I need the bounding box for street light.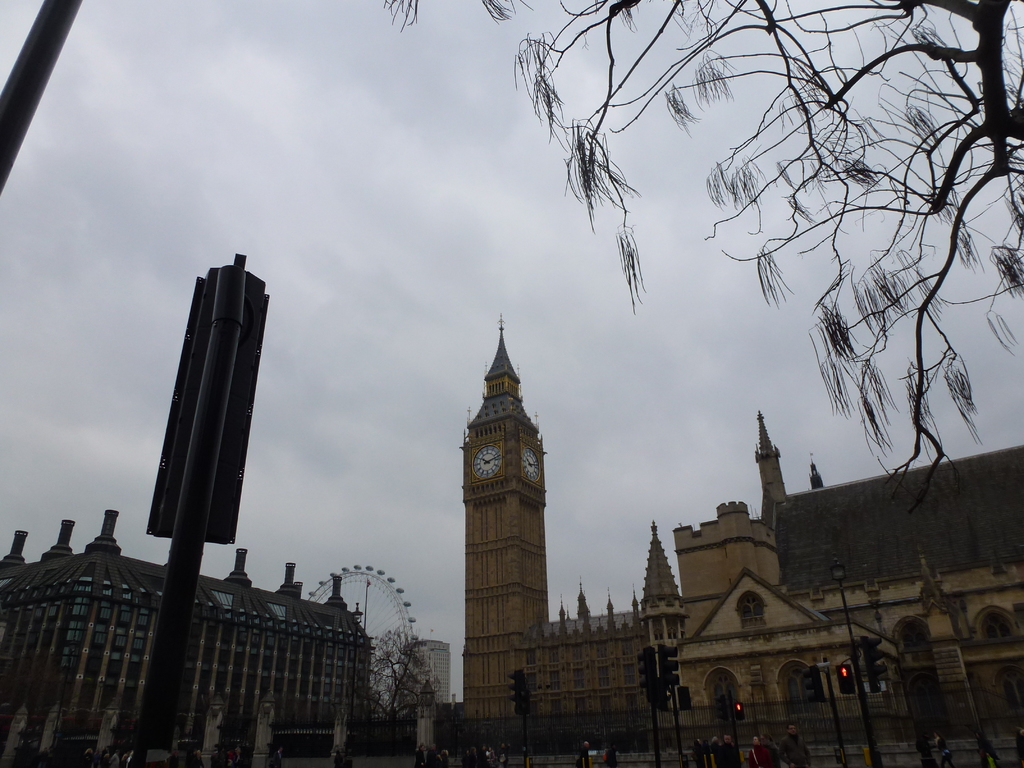
Here it is: box(826, 556, 886, 762).
